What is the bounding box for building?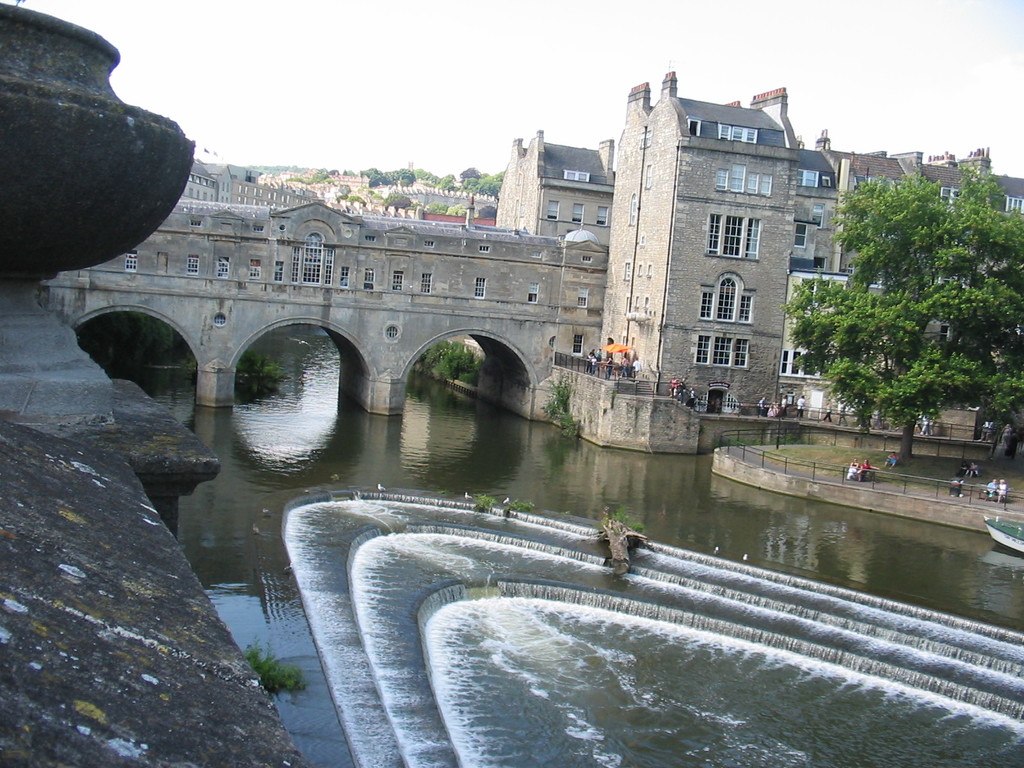
detection(491, 130, 612, 246).
